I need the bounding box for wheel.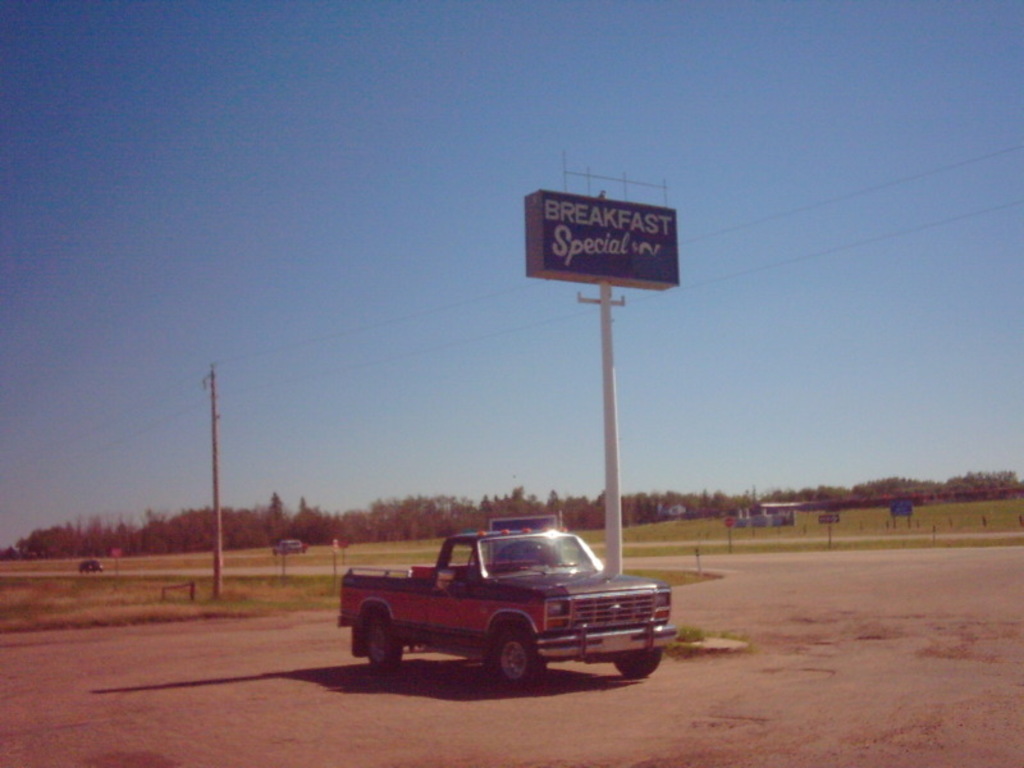
Here it is: [616,649,662,678].
